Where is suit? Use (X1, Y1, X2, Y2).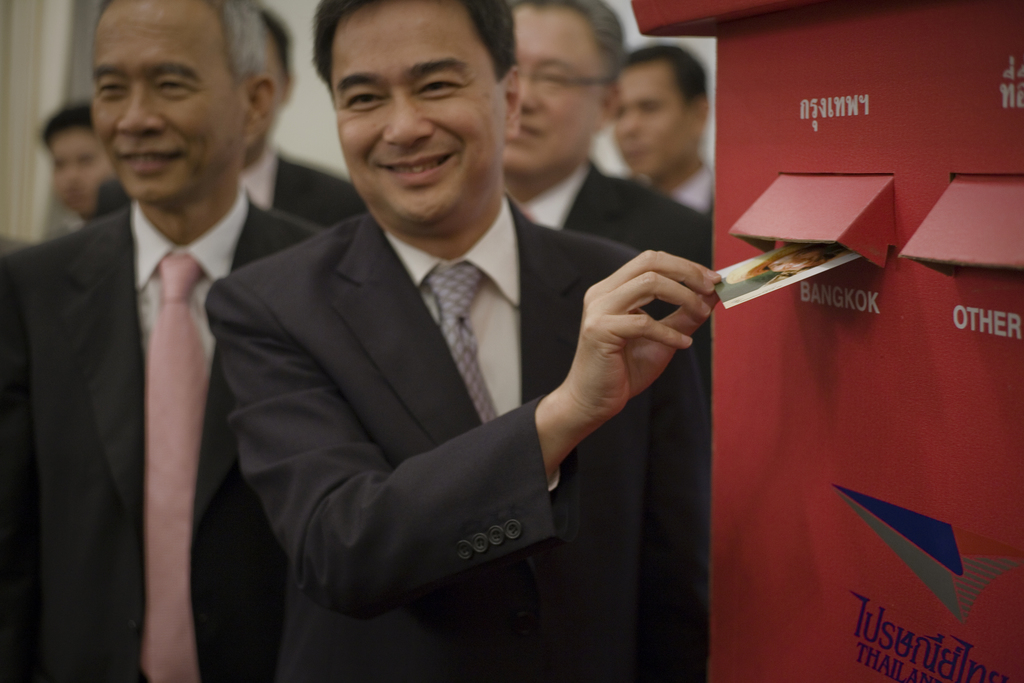
(28, 75, 285, 678).
